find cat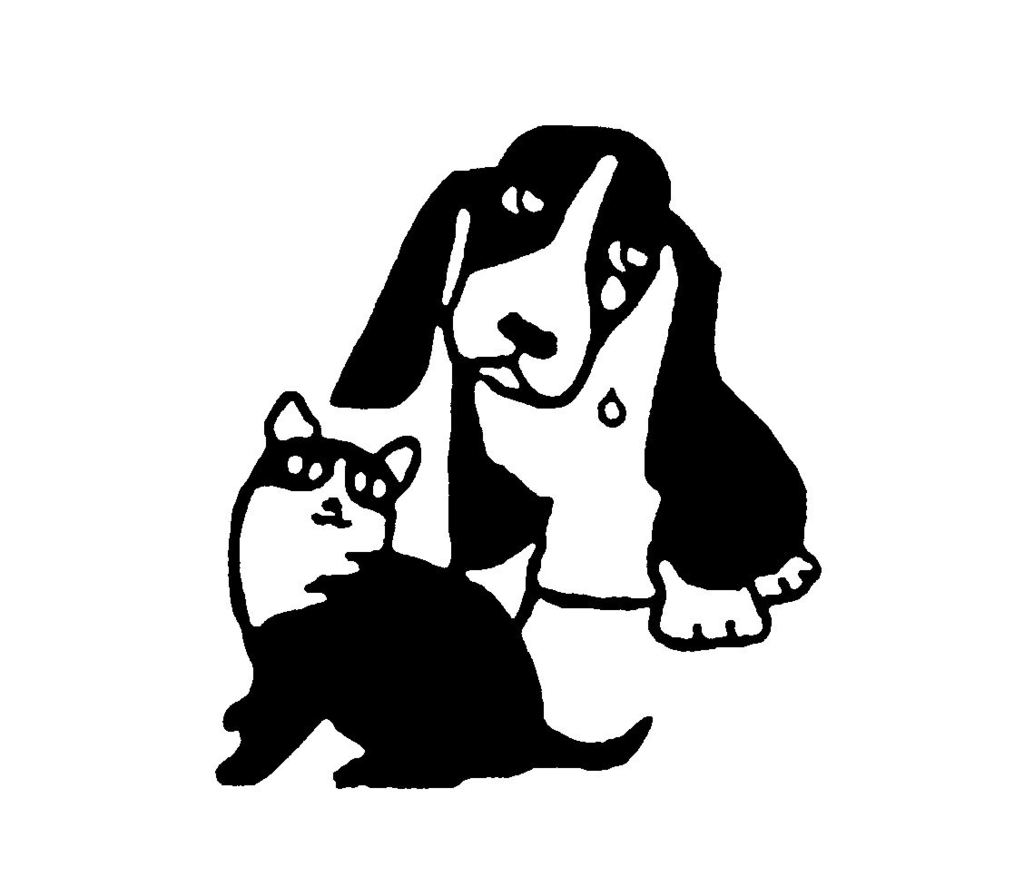
pyautogui.locateOnScreen(204, 389, 656, 793)
